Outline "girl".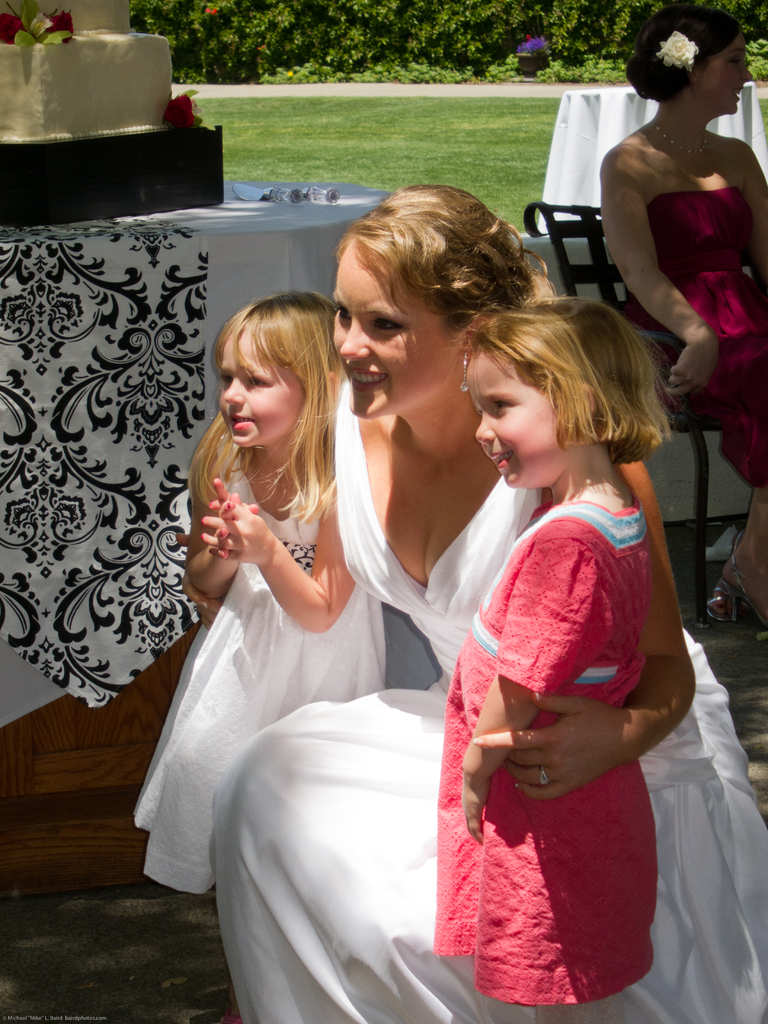
Outline: <region>435, 299, 673, 1023</region>.
